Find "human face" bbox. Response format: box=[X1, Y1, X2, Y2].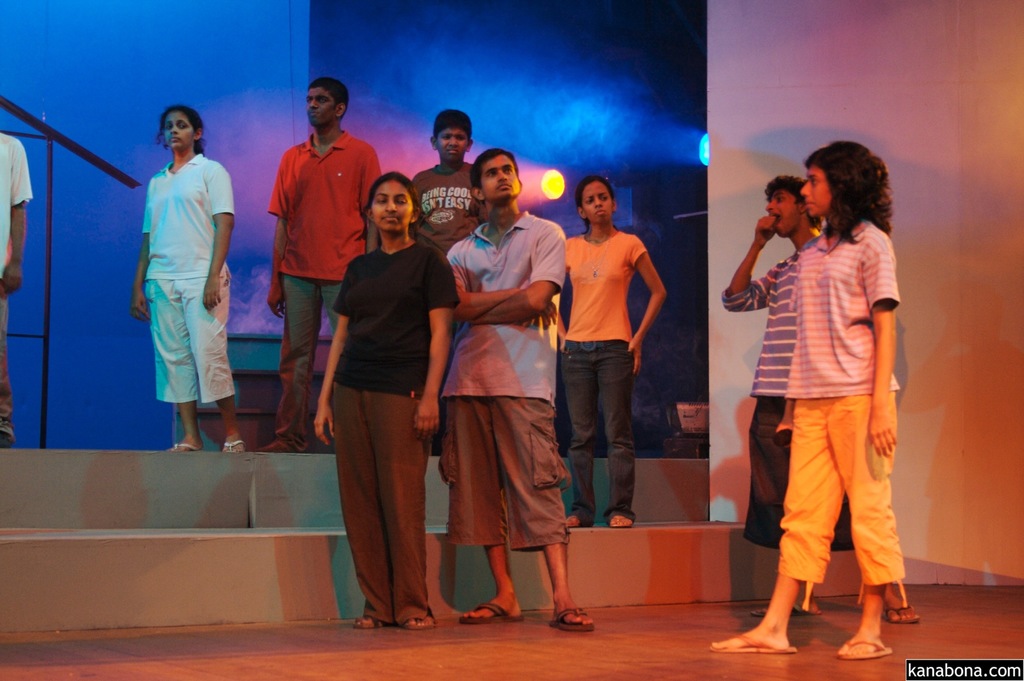
box=[765, 190, 799, 238].
